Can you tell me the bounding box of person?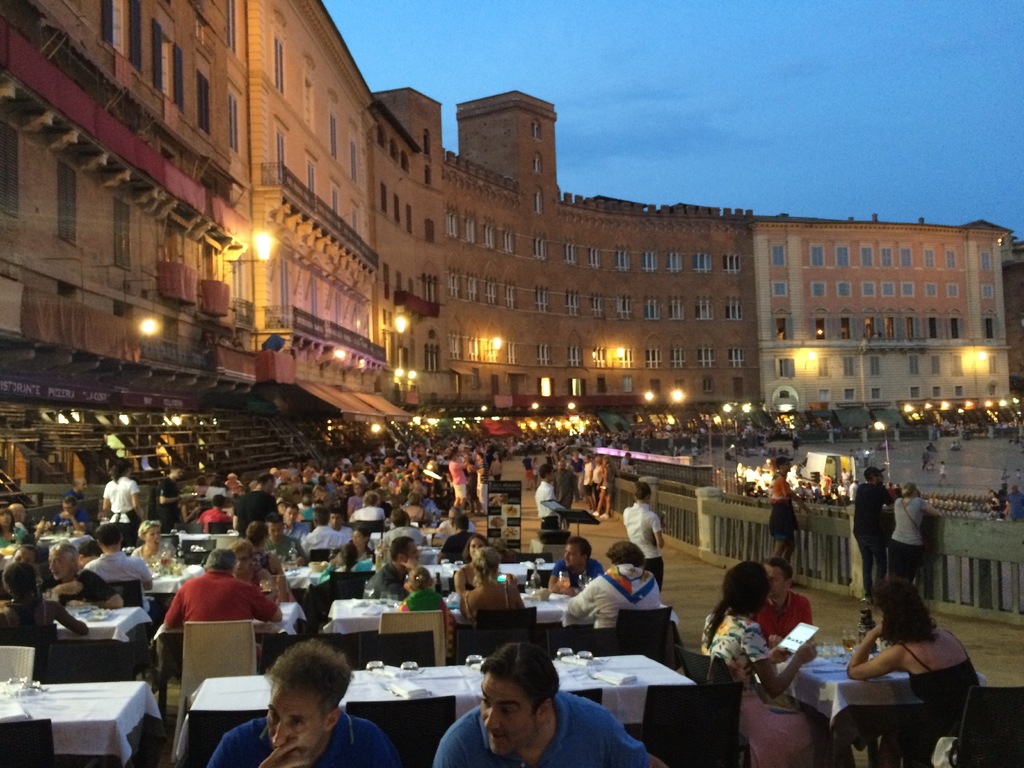
box=[547, 537, 610, 595].
